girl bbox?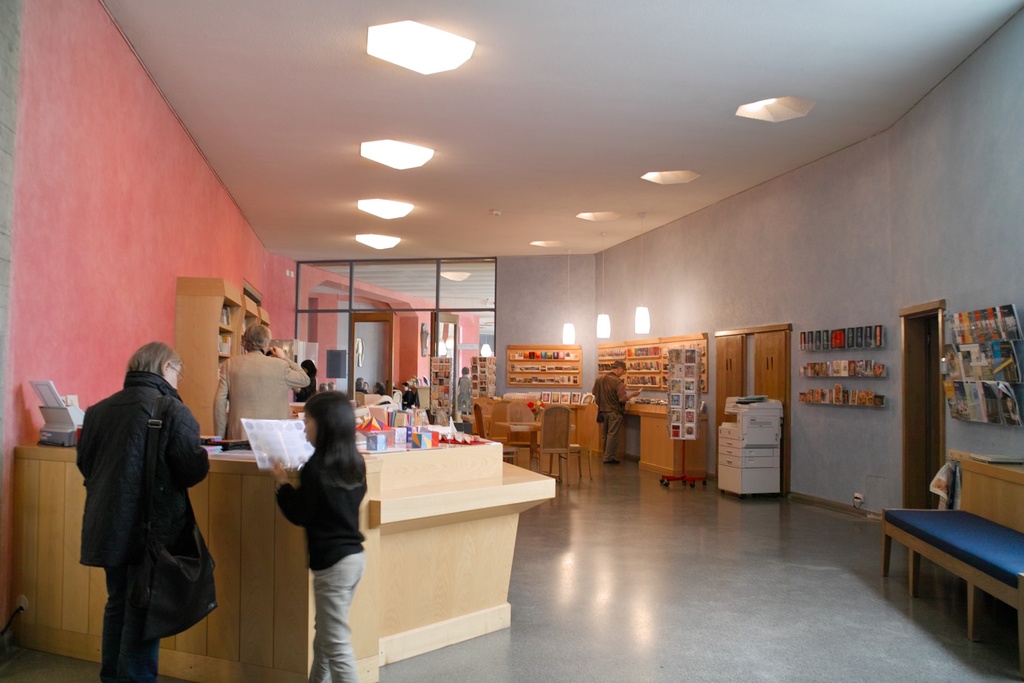
detection(268, 388, 367, 682)
